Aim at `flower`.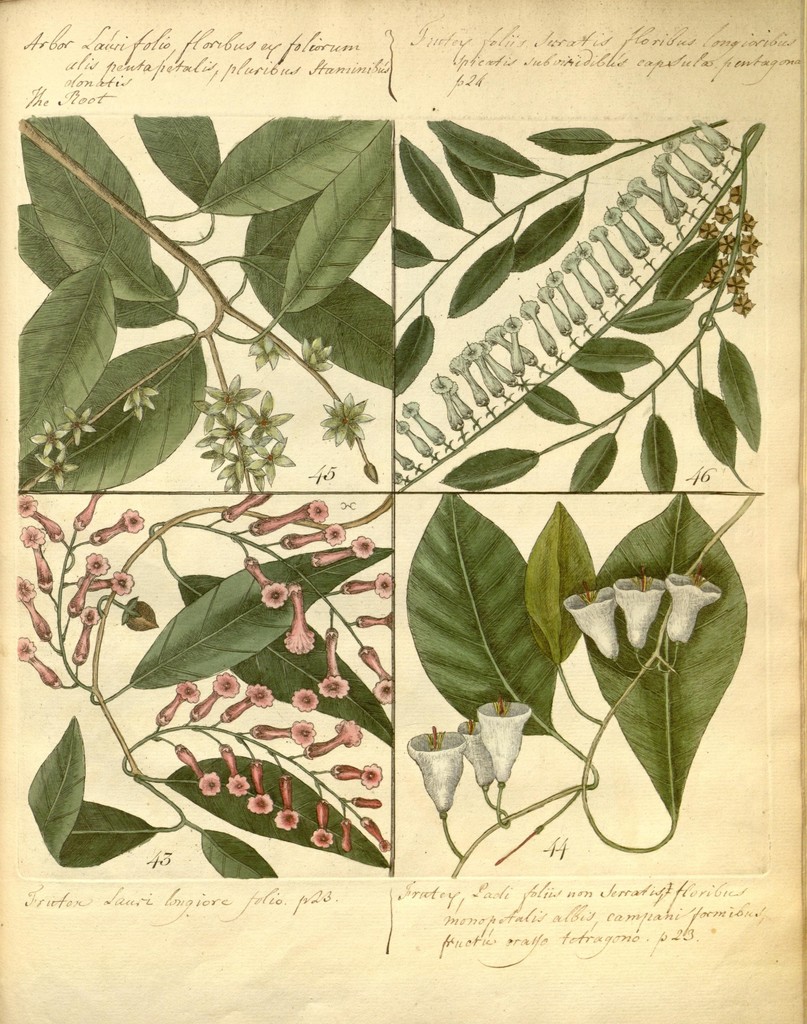
Aimed at 166/743/217/796.
